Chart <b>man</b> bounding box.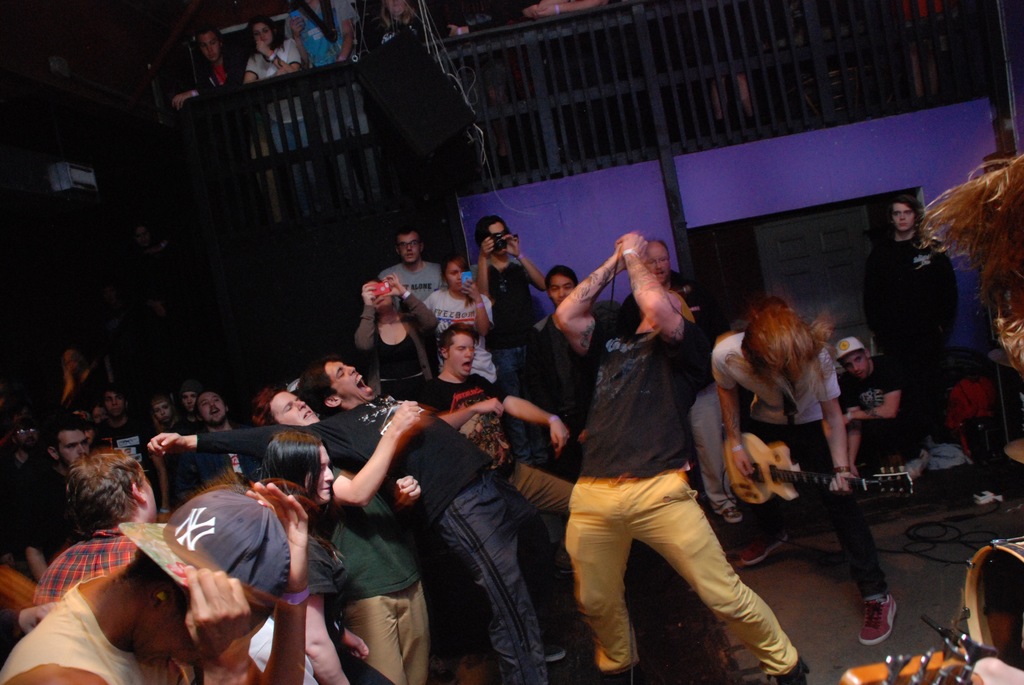
Charted: 92, 383, 170, 524.
